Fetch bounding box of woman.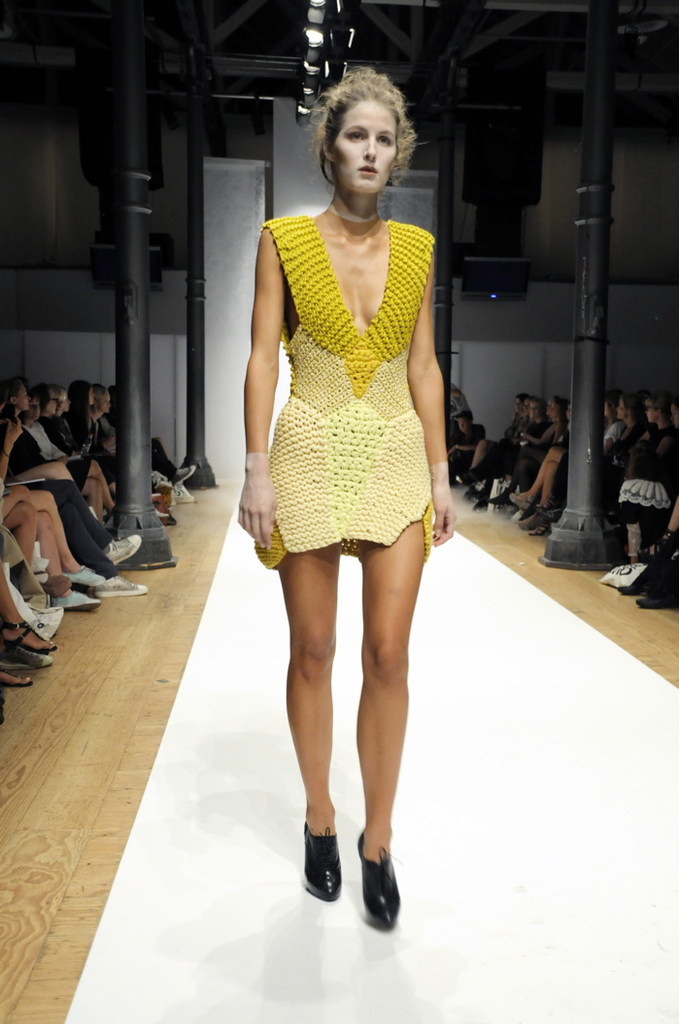
Bbox: 70 376 128 484.
